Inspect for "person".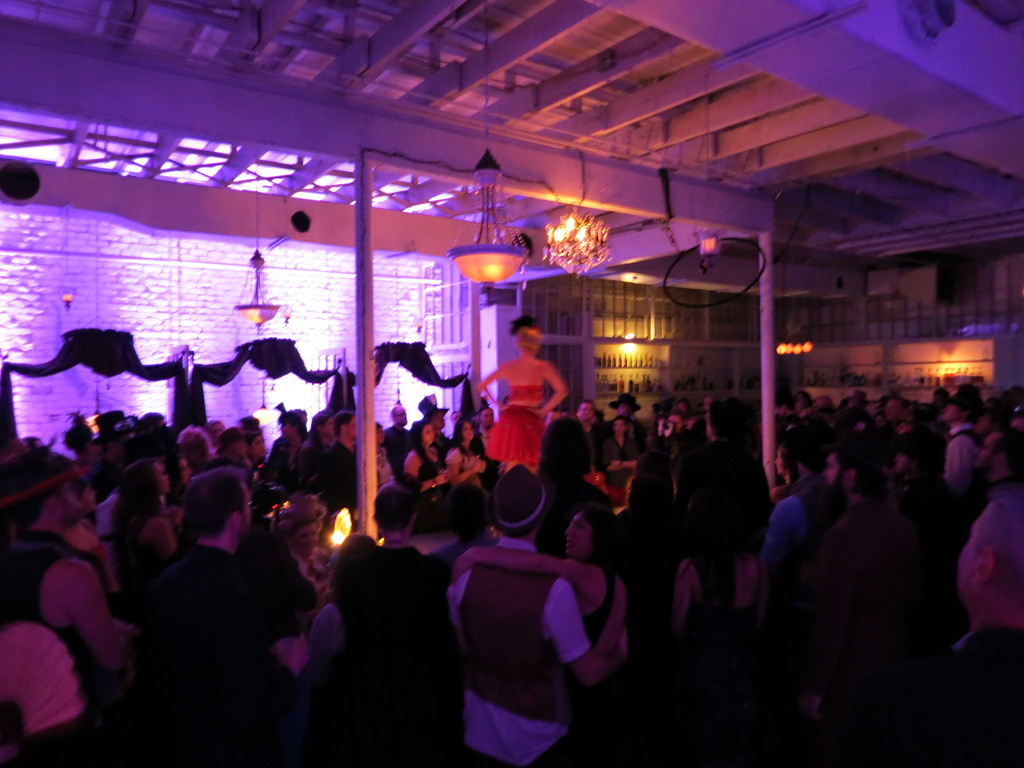
Inspection: rect(605, 410, 641, 509).
